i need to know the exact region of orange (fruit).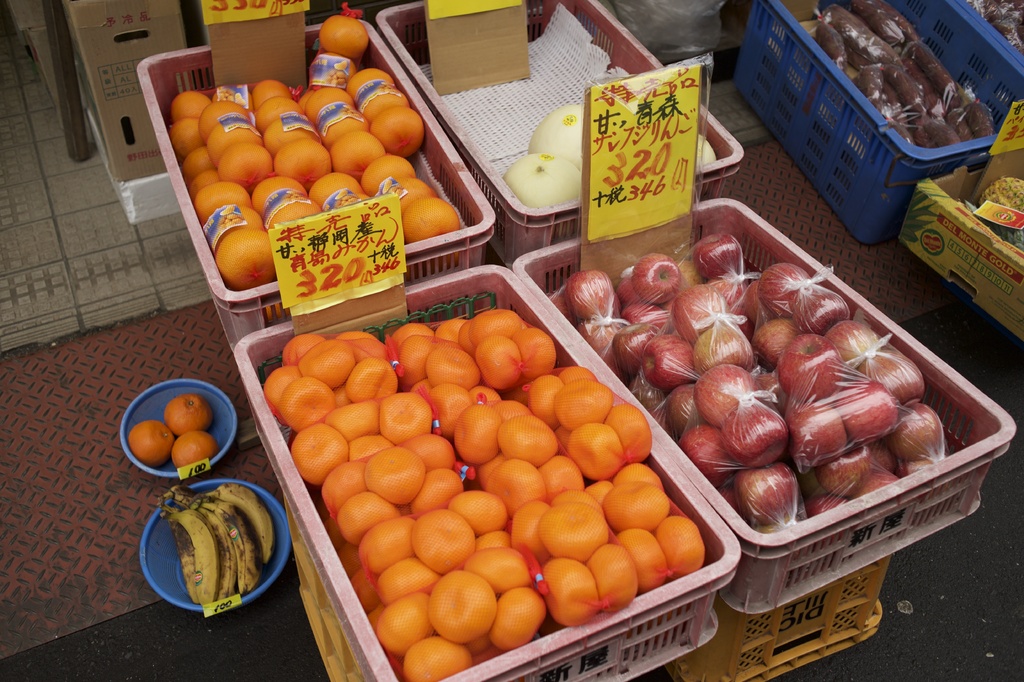
Region: Rect(220, 143, 279, 185).
